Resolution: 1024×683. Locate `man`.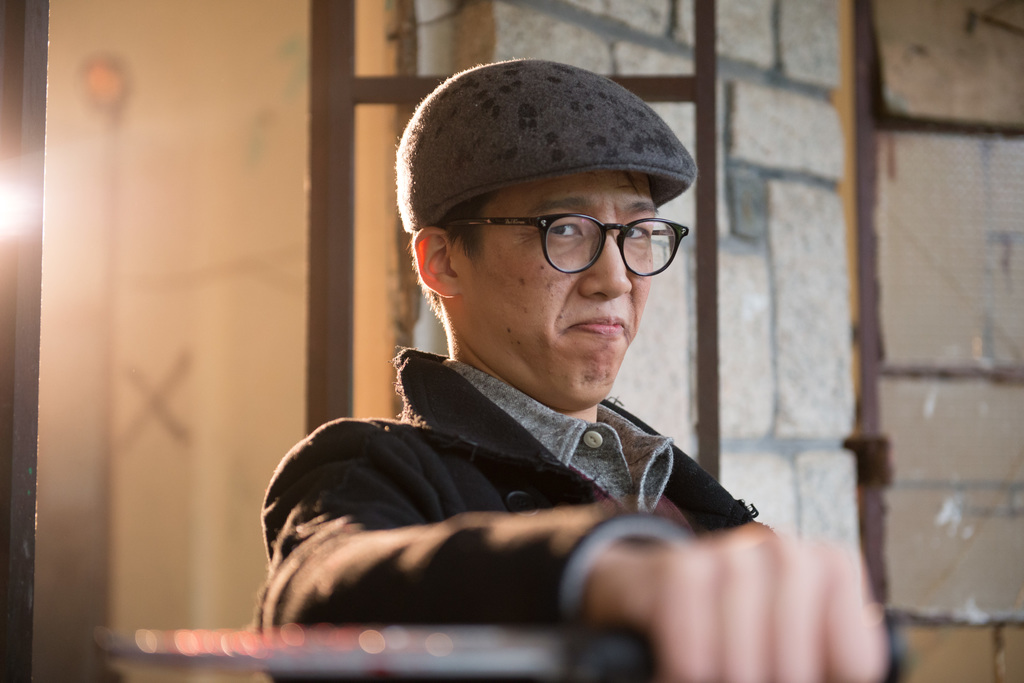
Rect(228, 56, 803, 655).
